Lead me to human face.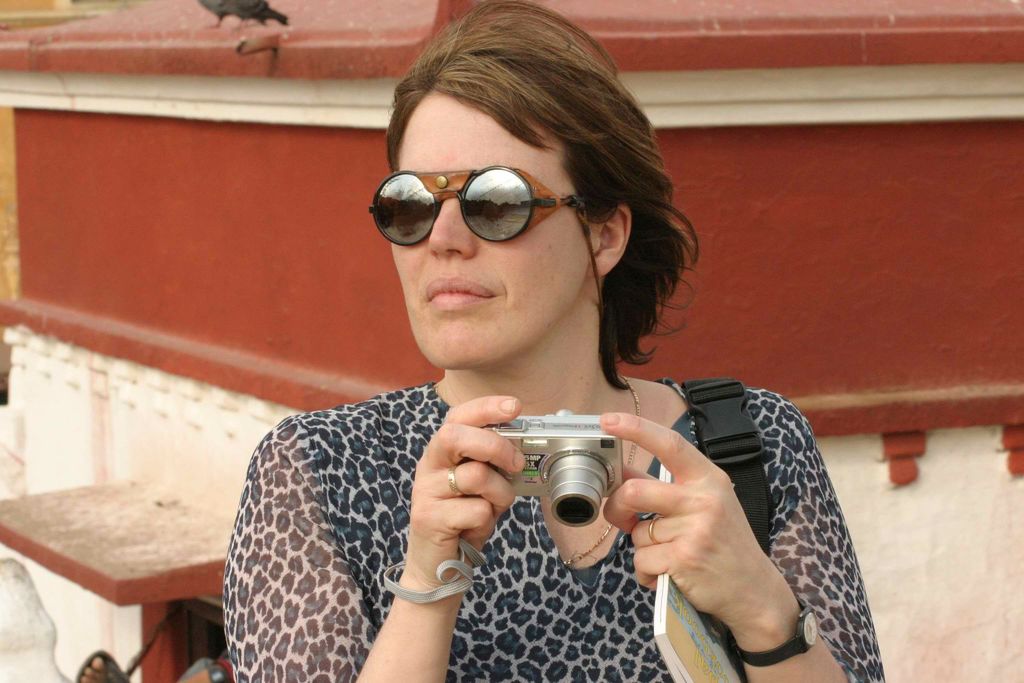
Lead to <region>388, 92, 598, 371</region>.
